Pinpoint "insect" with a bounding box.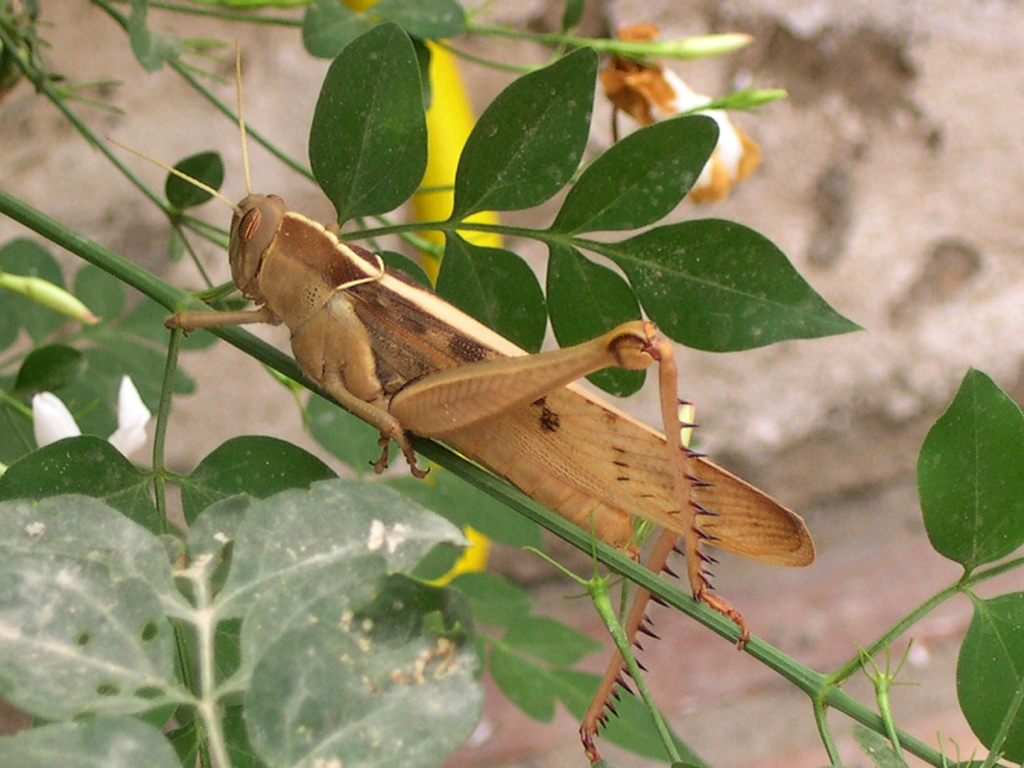
crop(106, 36, 817, 767).
